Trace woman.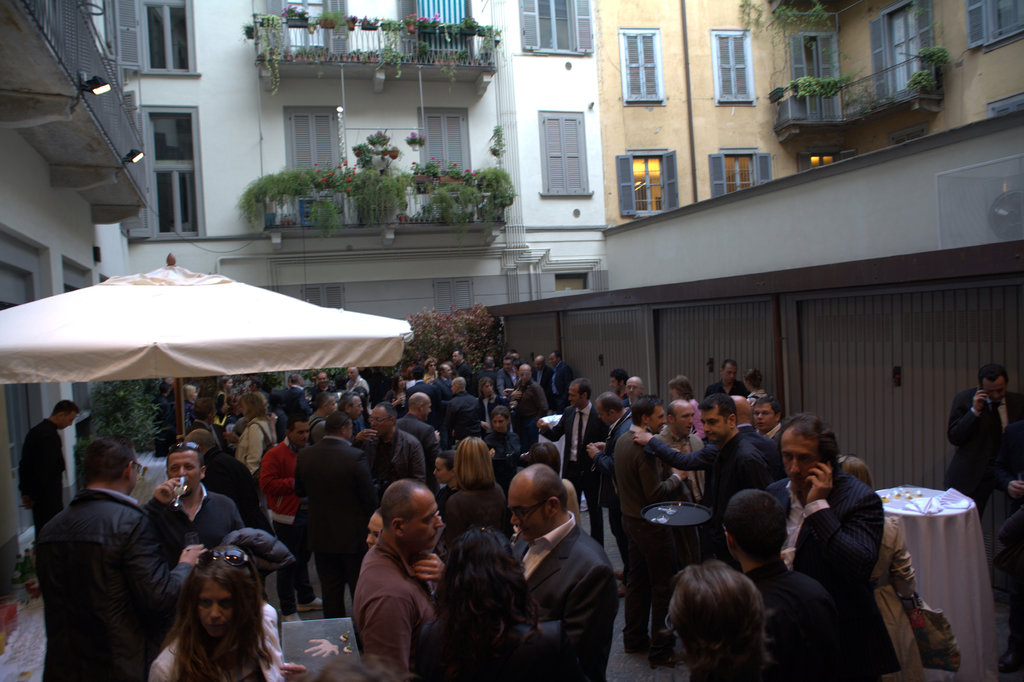
Traced to BBox(411, 523, 579, 681).
